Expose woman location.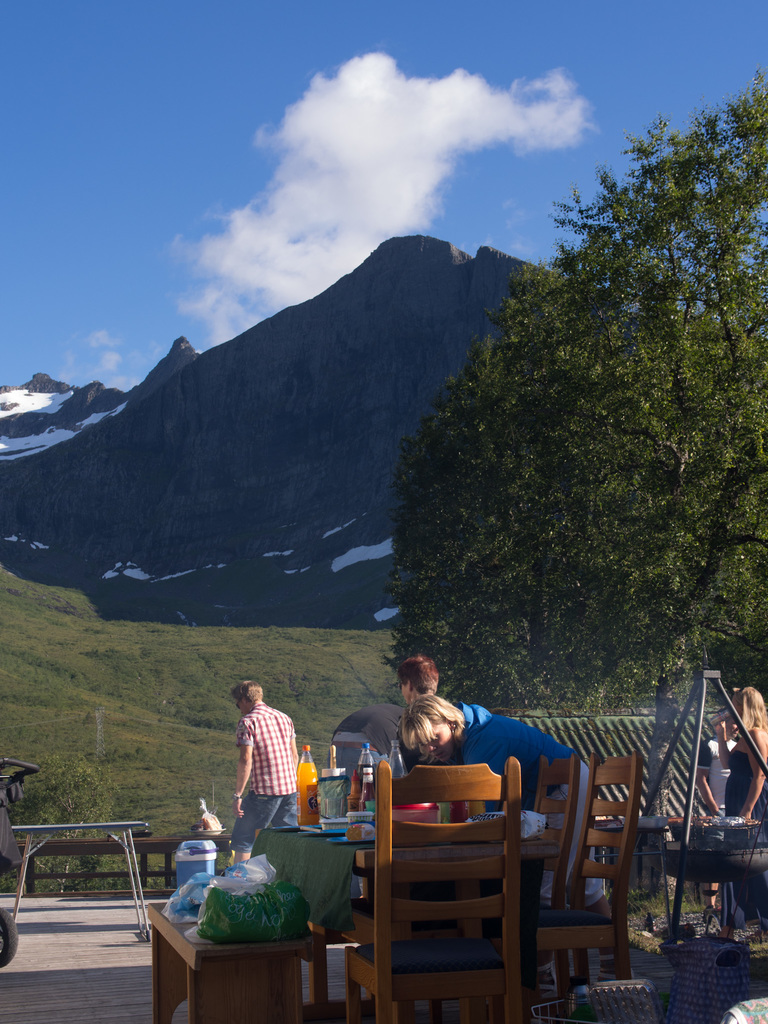
Exposed at box(716, 686, 767, 929).
